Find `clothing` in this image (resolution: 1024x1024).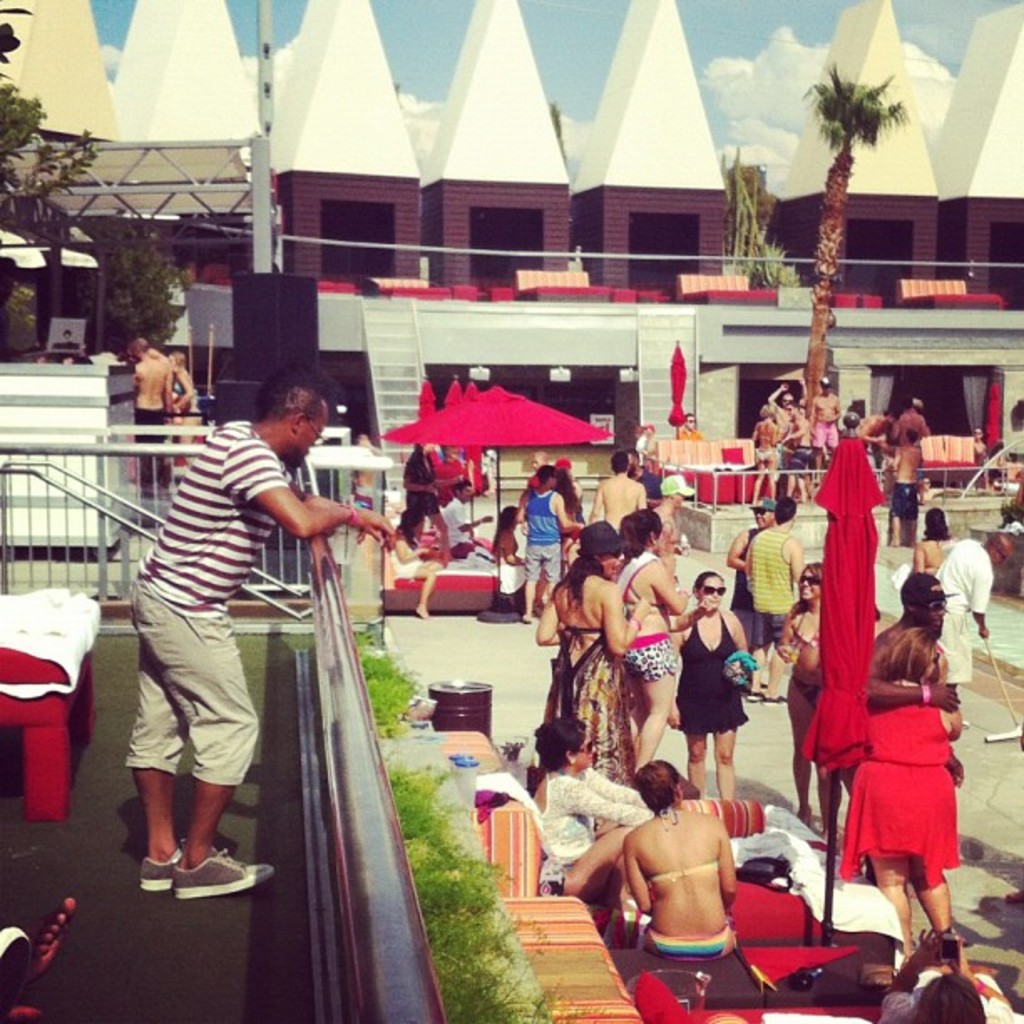
<box>643,509,676,584</box>.
